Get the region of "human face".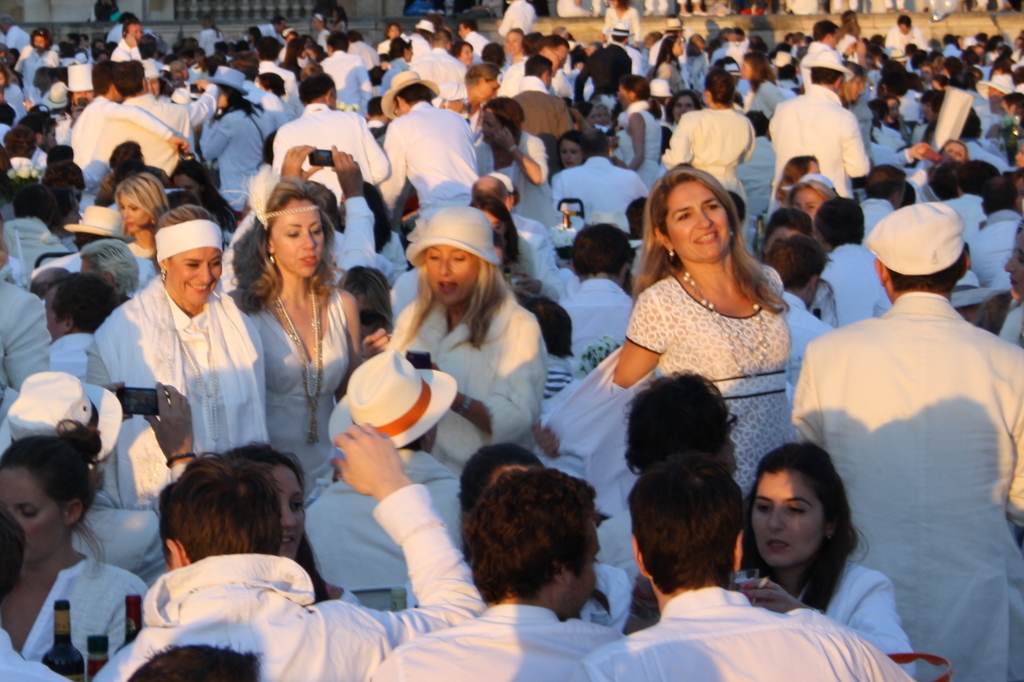
{"left": 662, "top": 177, "right": 735, "bottom": 263}.
